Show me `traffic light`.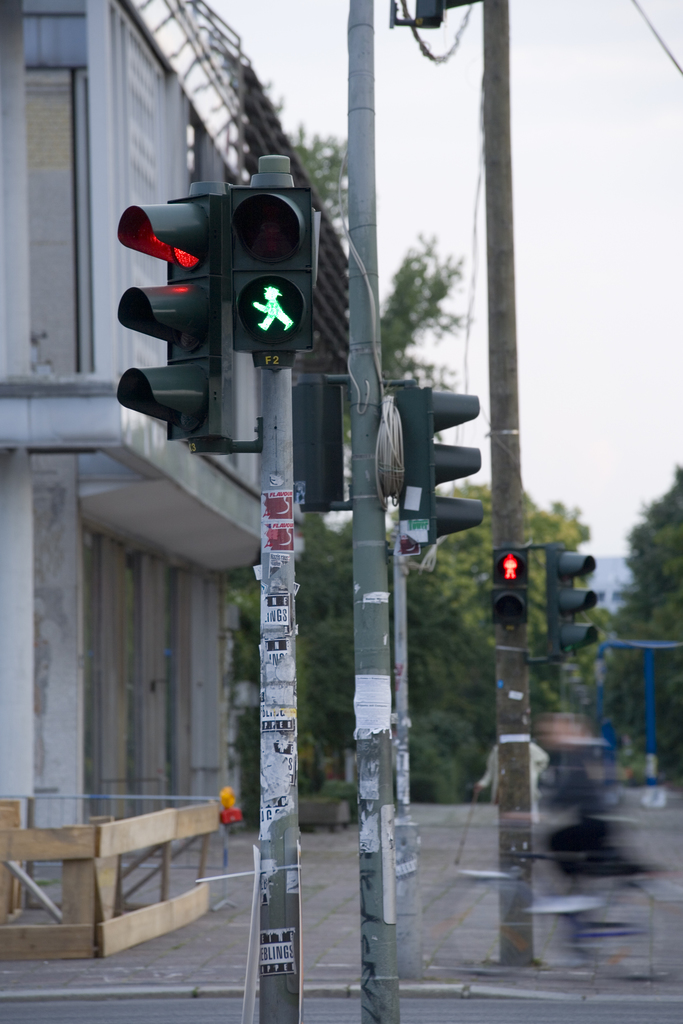
`traffic light` is here: (492, 550, 534, 626).
